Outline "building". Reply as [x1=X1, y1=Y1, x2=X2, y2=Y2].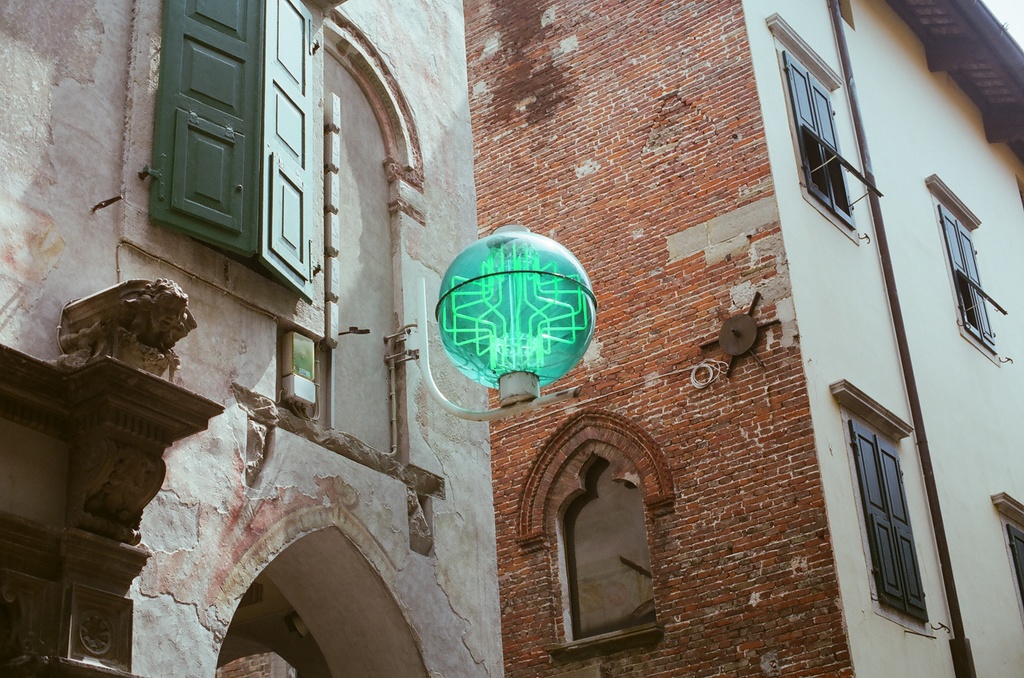
[x1=463, y1=1, x2=1023, y2=677].
